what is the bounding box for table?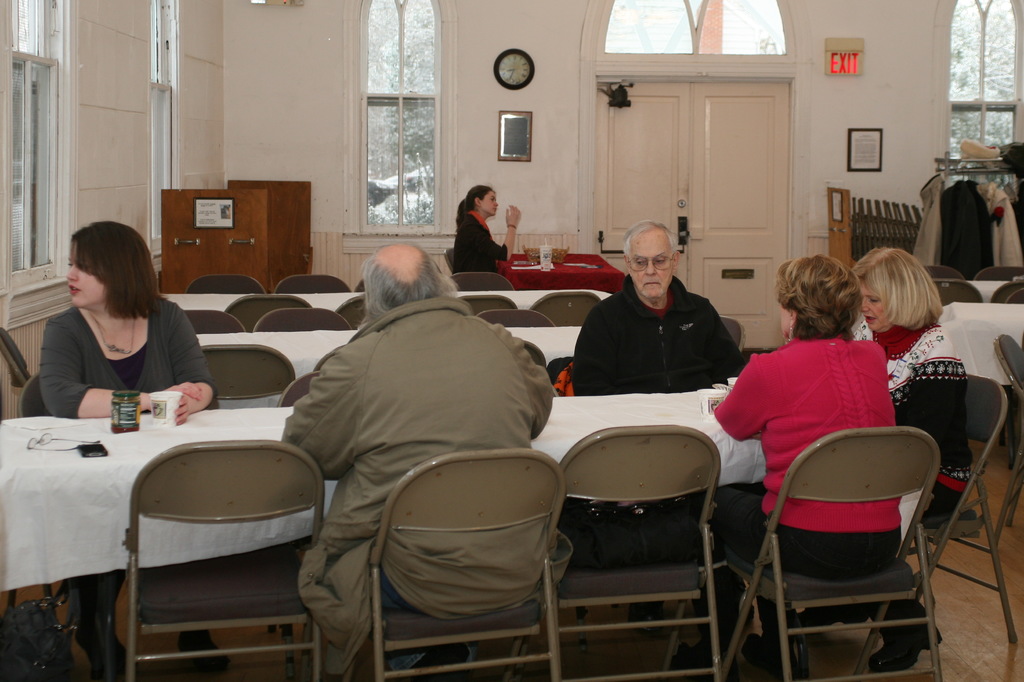
(194, 321, 582, 409).
